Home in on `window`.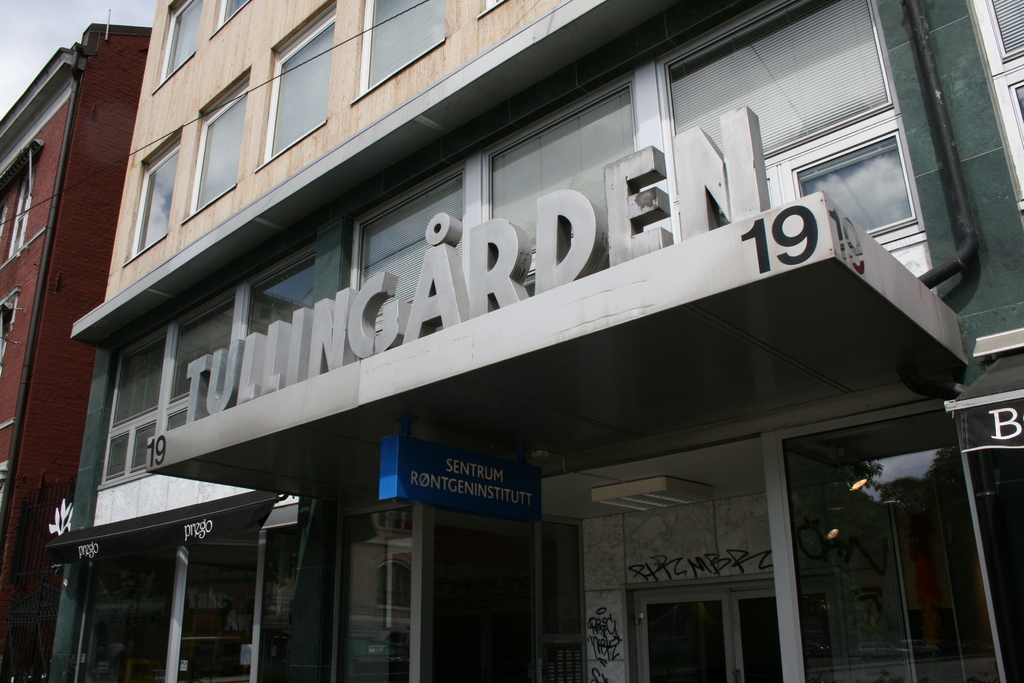
Homed in at Rect(254, 0, 337, 176).
